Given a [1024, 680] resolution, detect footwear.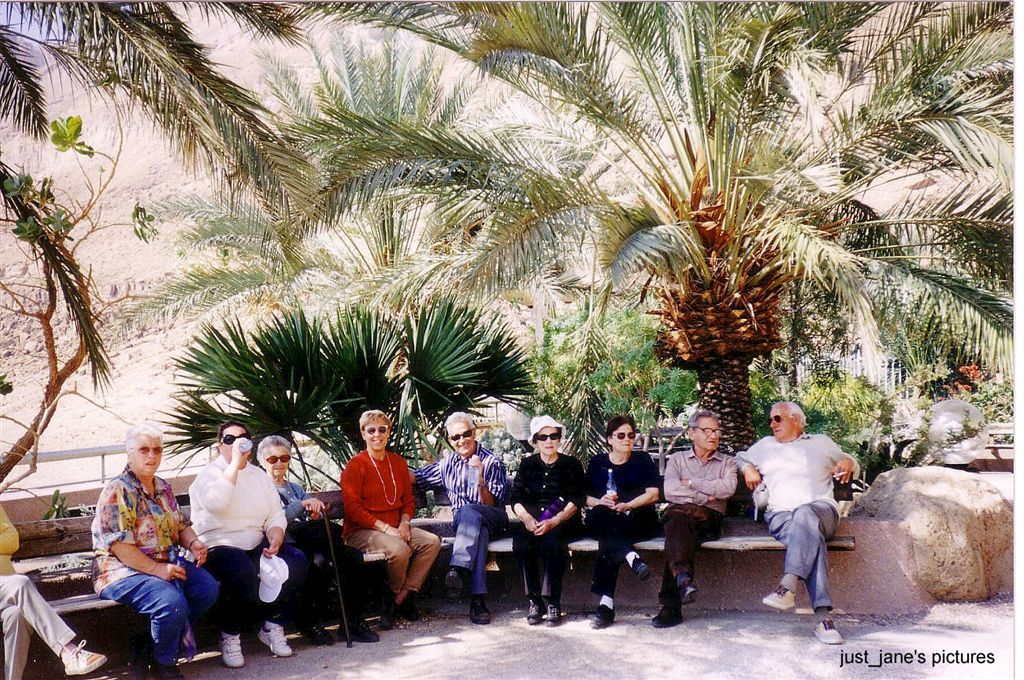
[x1=682, y1=582, x2=695, y2=607].
